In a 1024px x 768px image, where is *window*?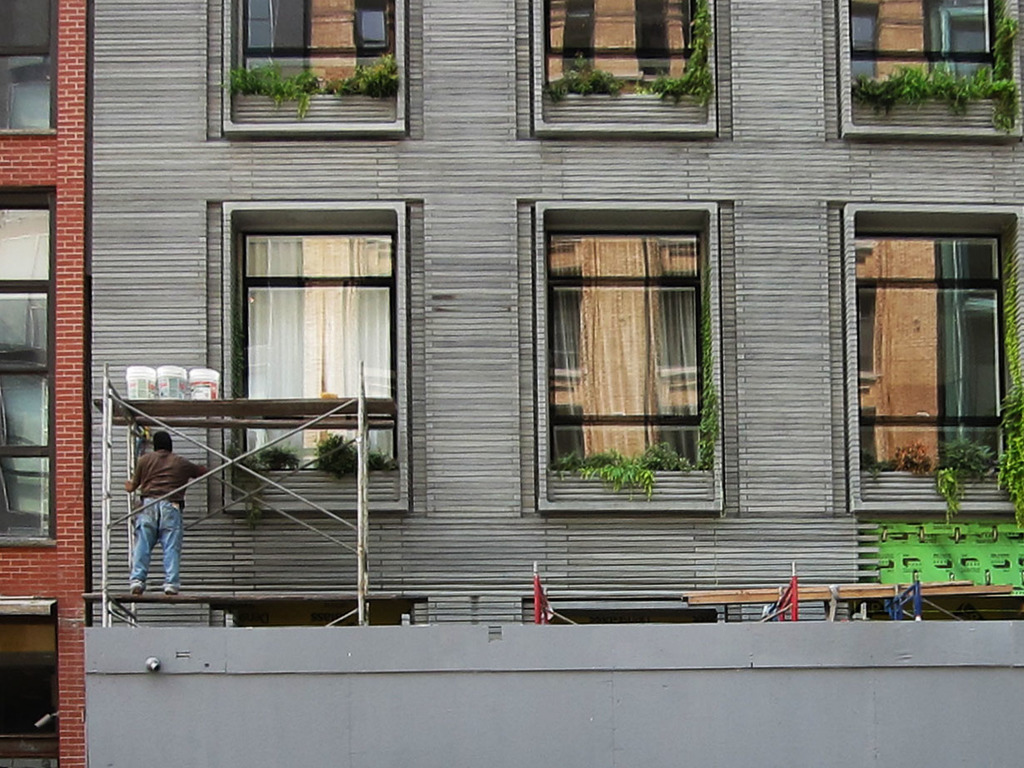
{"x1": 857, "y1": 226, "x2": 1007, "y2": 476}.
